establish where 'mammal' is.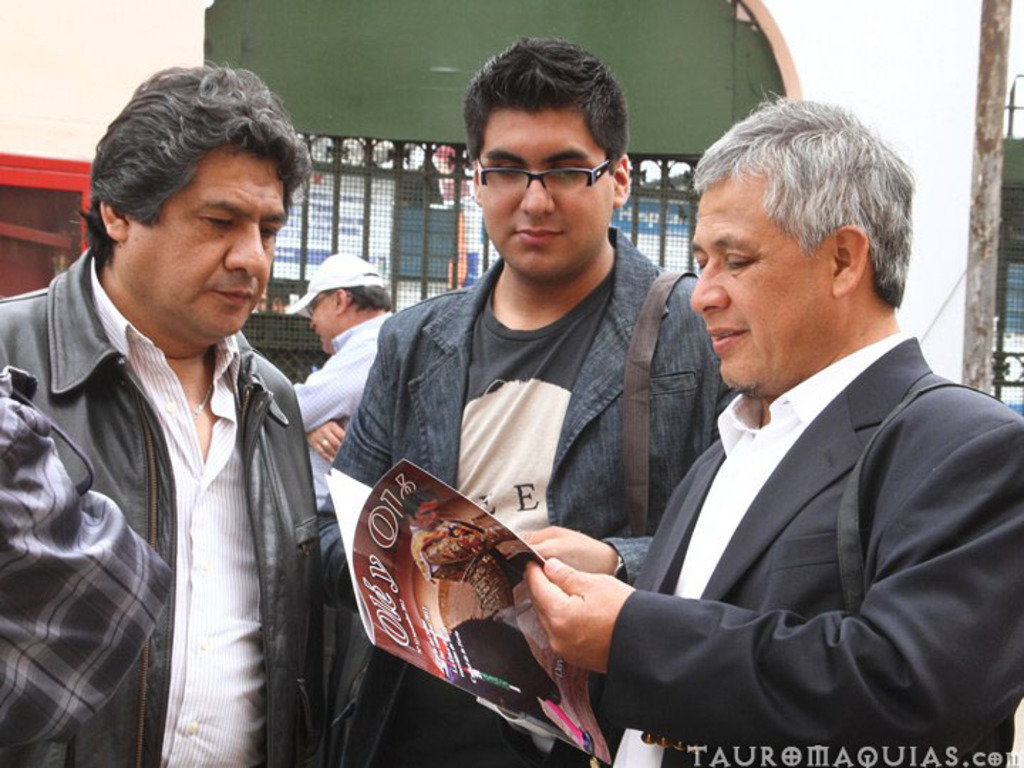
Established at [407,491,521,624].
